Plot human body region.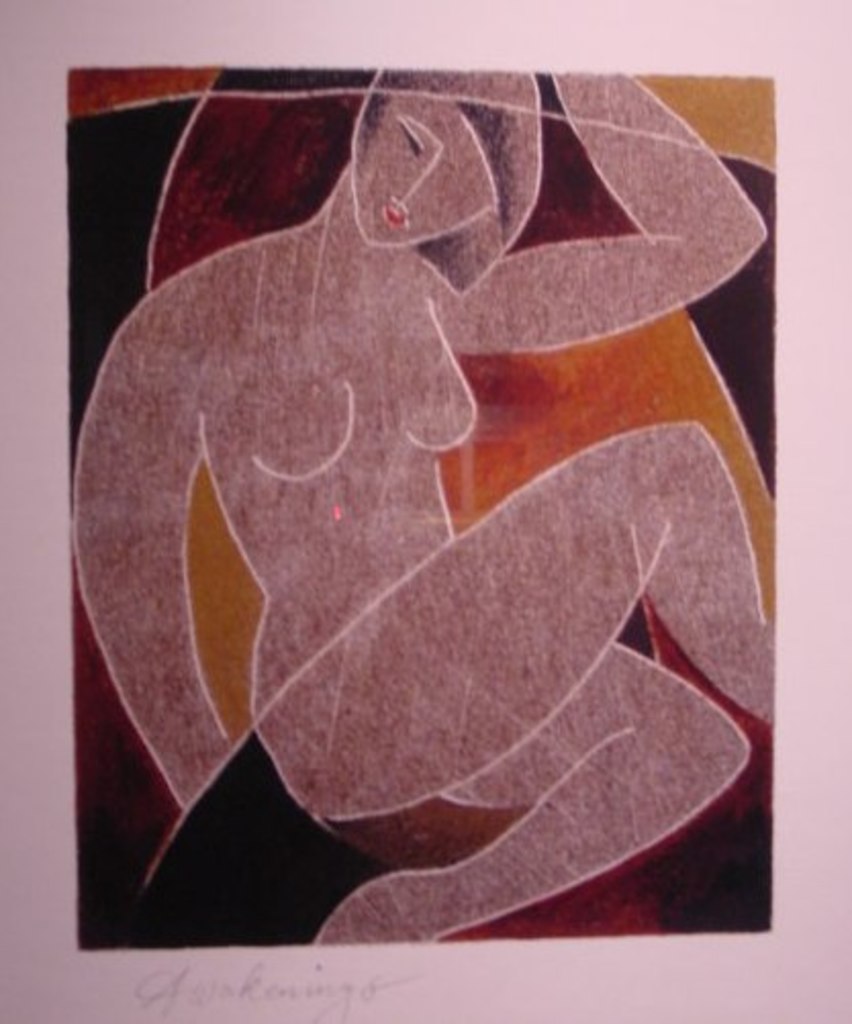
Plotted at bbox=(69, 65, 762, 952).
